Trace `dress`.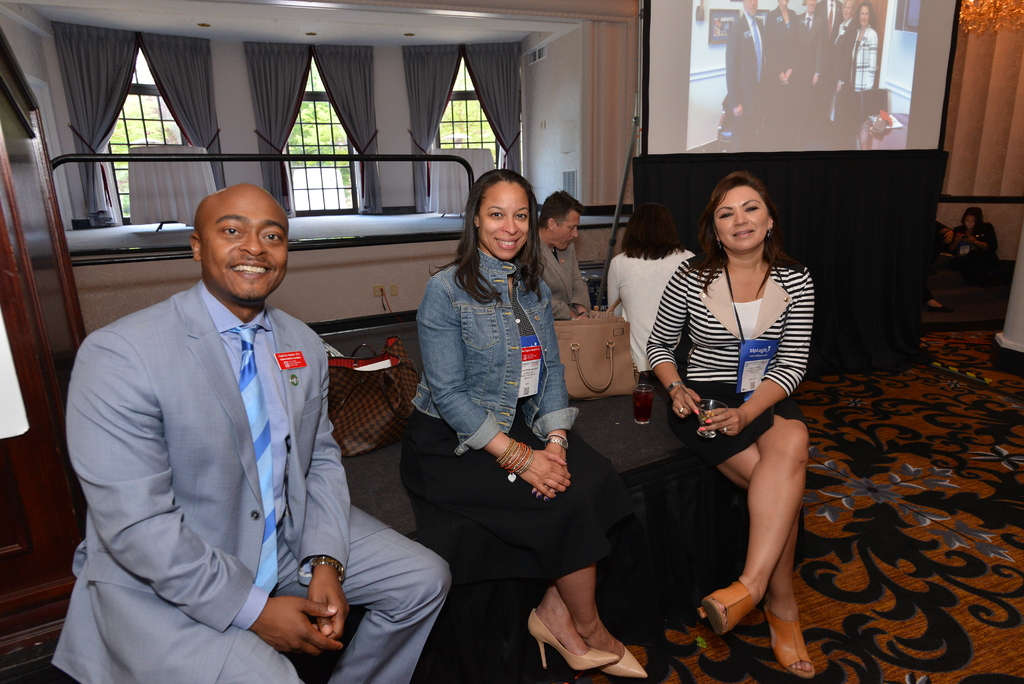
Traced to bbox(404, 272, 634, 631).
